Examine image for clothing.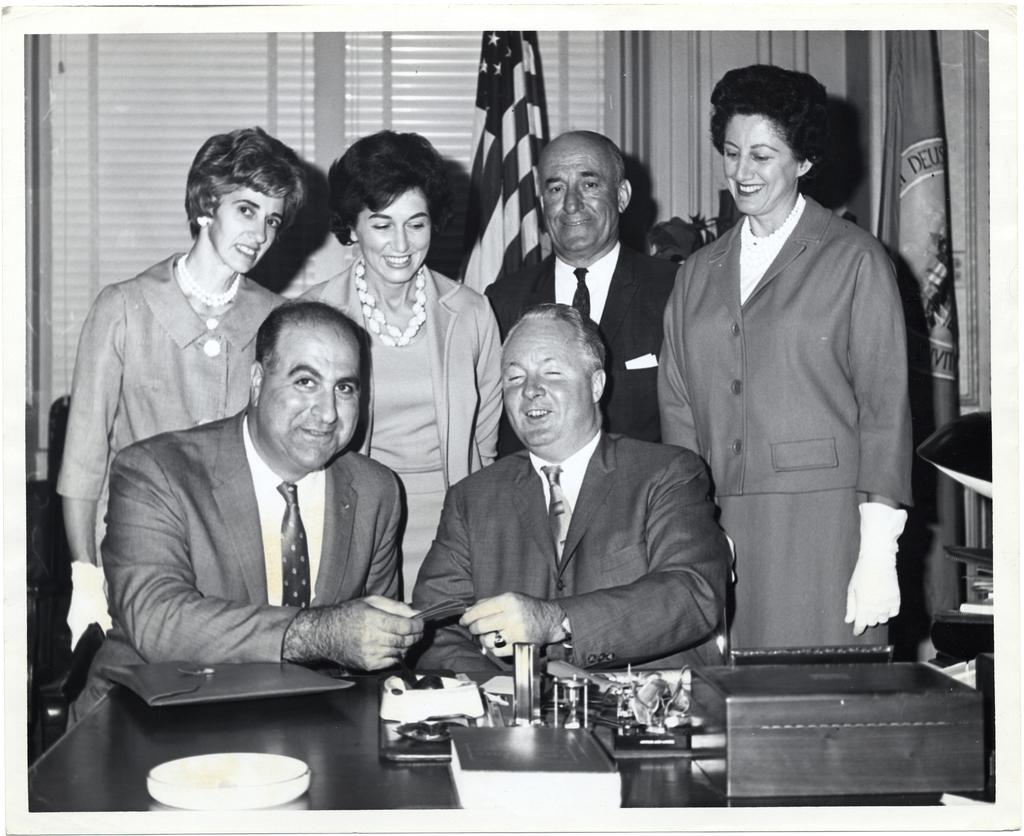
Examination result: rect(646, 141, 924, 680).
